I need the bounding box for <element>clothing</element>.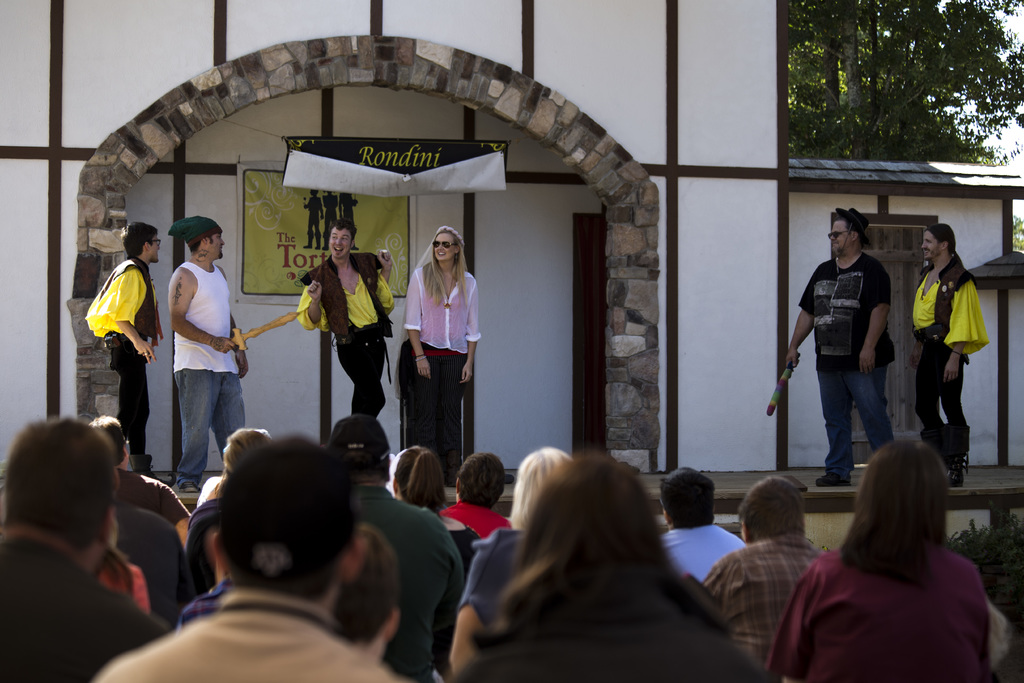
Here it is: box(431, 498, 502, 569).
